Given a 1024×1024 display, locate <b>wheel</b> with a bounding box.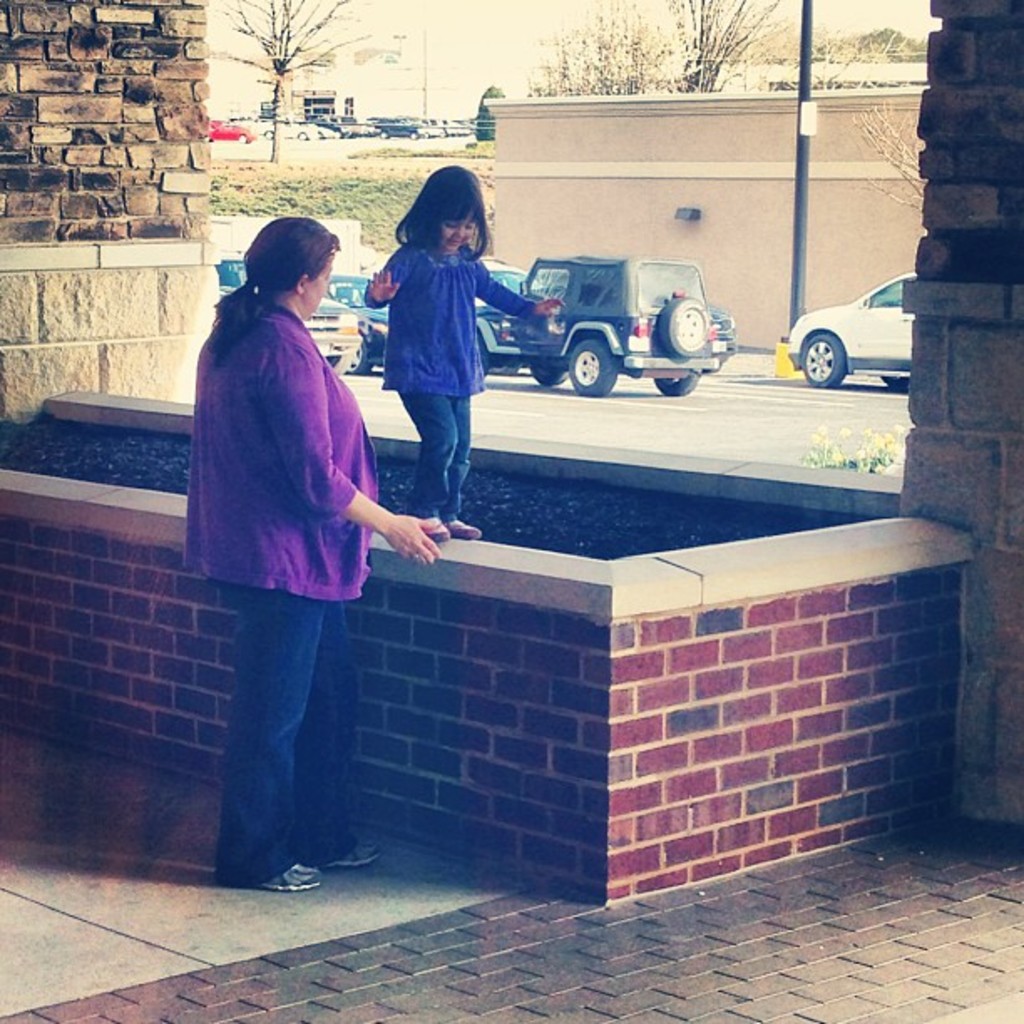
Located: {"left": 663, "top": 291, "right": 708, "bottom": 355}.
